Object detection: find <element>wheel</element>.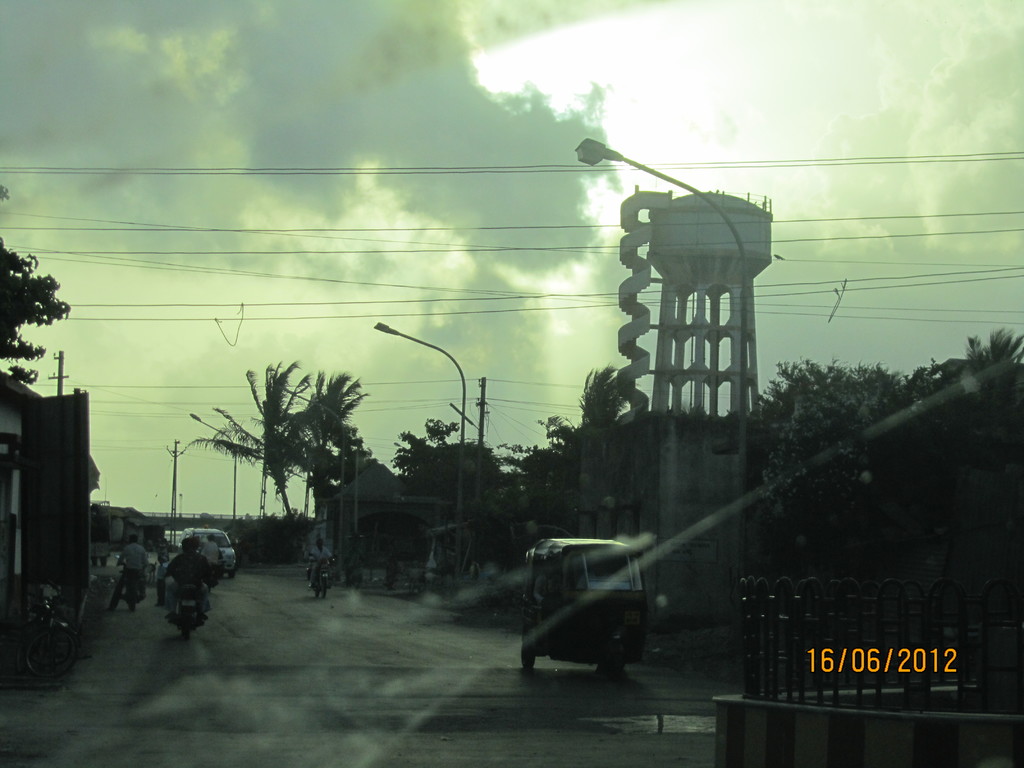
[228,568,235,579].
